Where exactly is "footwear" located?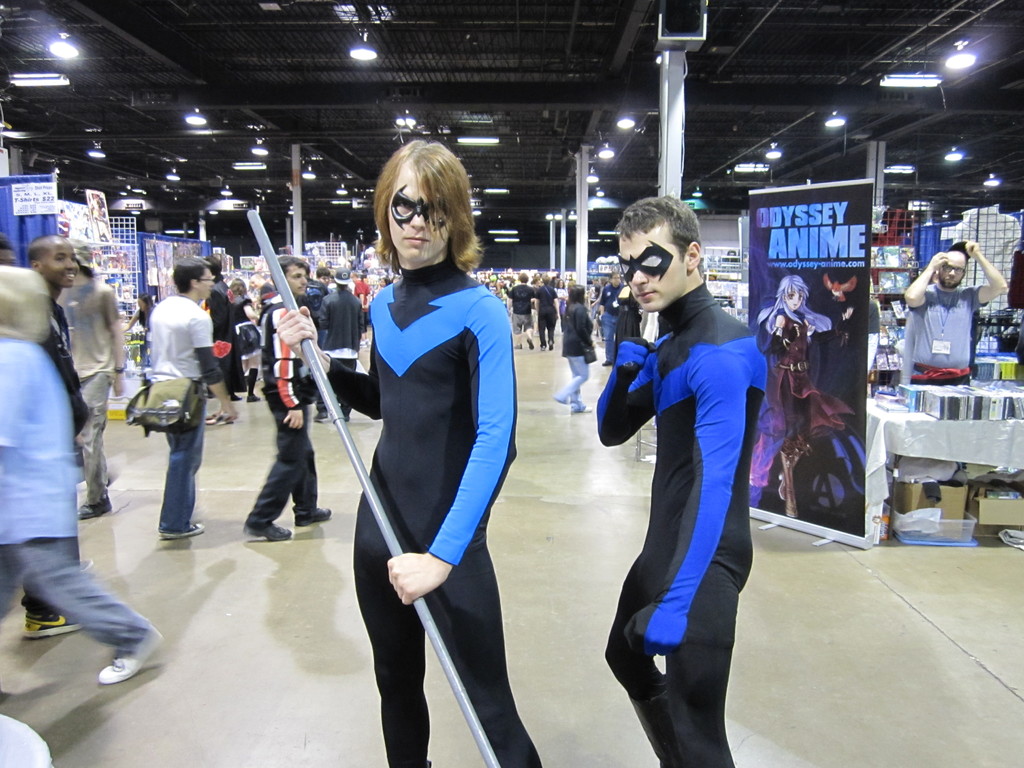
Its bounding box is [97, 626, 165, 687].
